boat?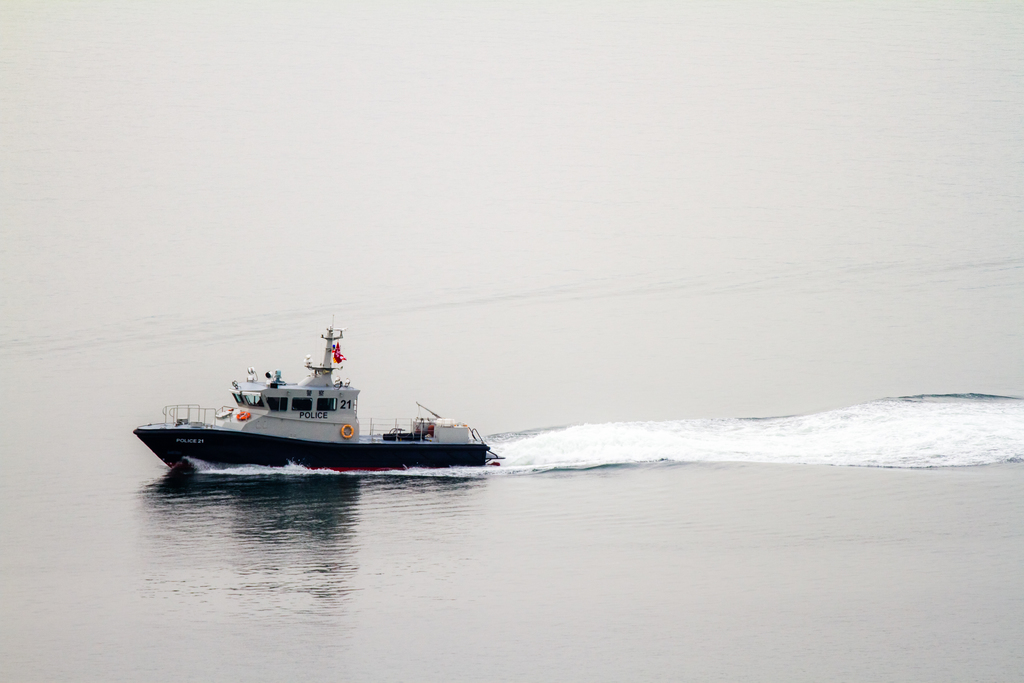
{"left": 133, "top": 318, "right": 502, "bottom": 485}
